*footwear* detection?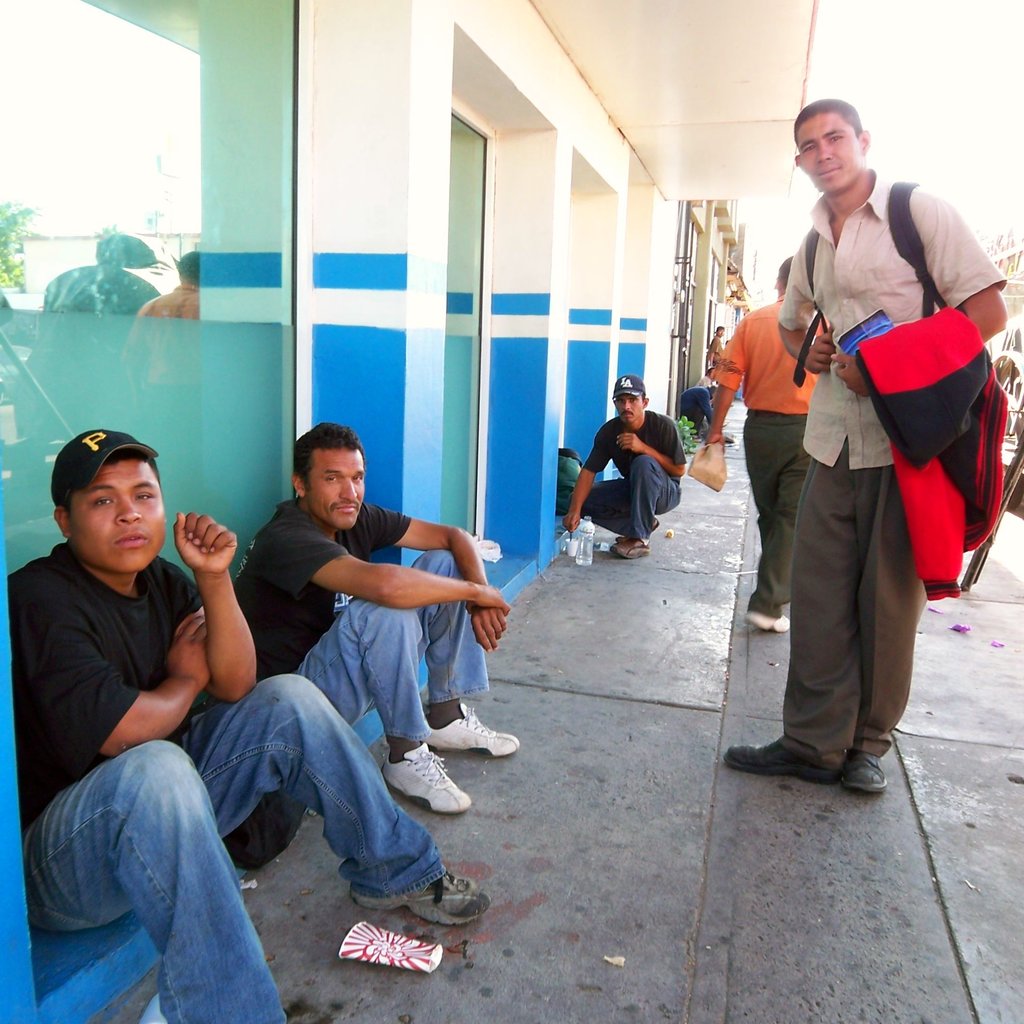
380, 740, 474, 820
